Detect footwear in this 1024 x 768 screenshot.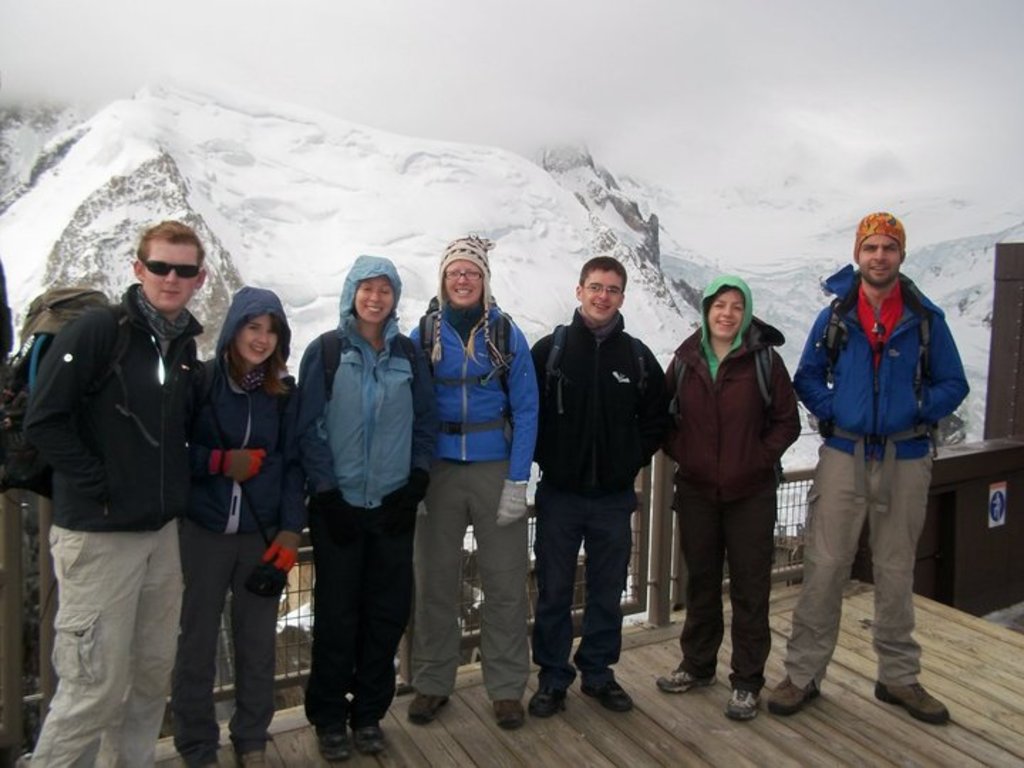
Detection: 764/668/821/718.
